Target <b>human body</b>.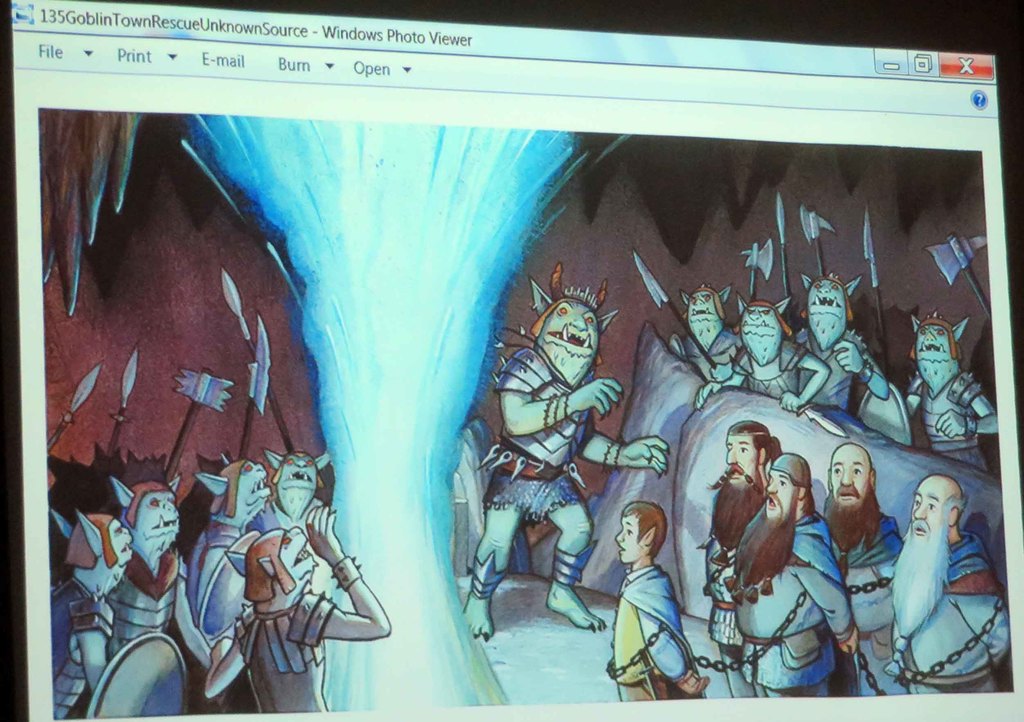
Target region: x1=893, y1=529, x2=1011, y2=694.
